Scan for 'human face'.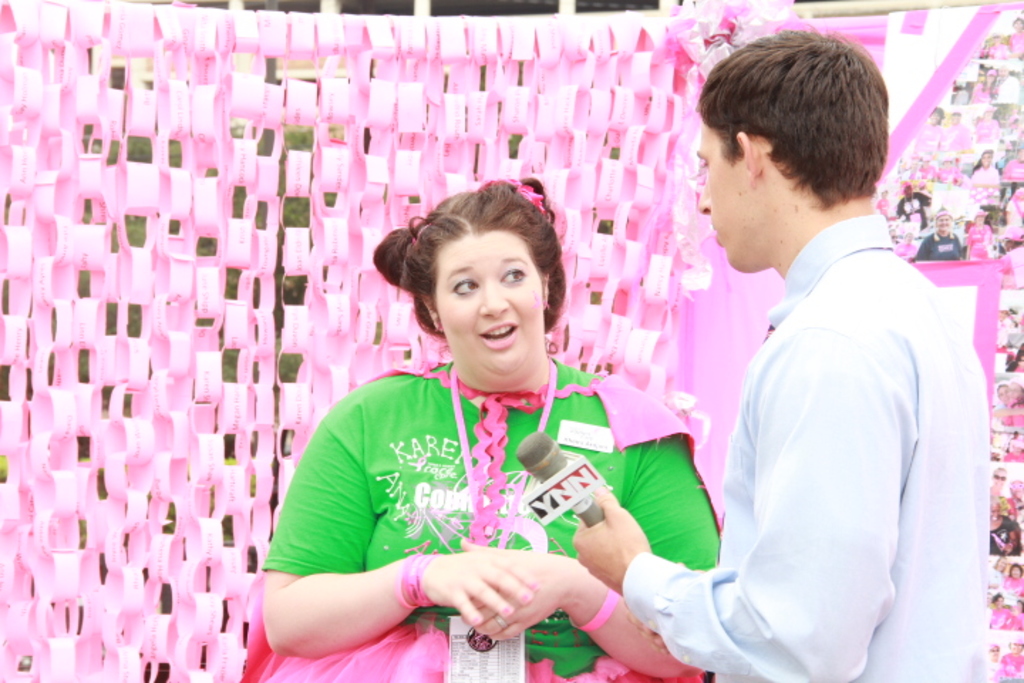
Scan result: bbox(936, 209, 951, 229).
